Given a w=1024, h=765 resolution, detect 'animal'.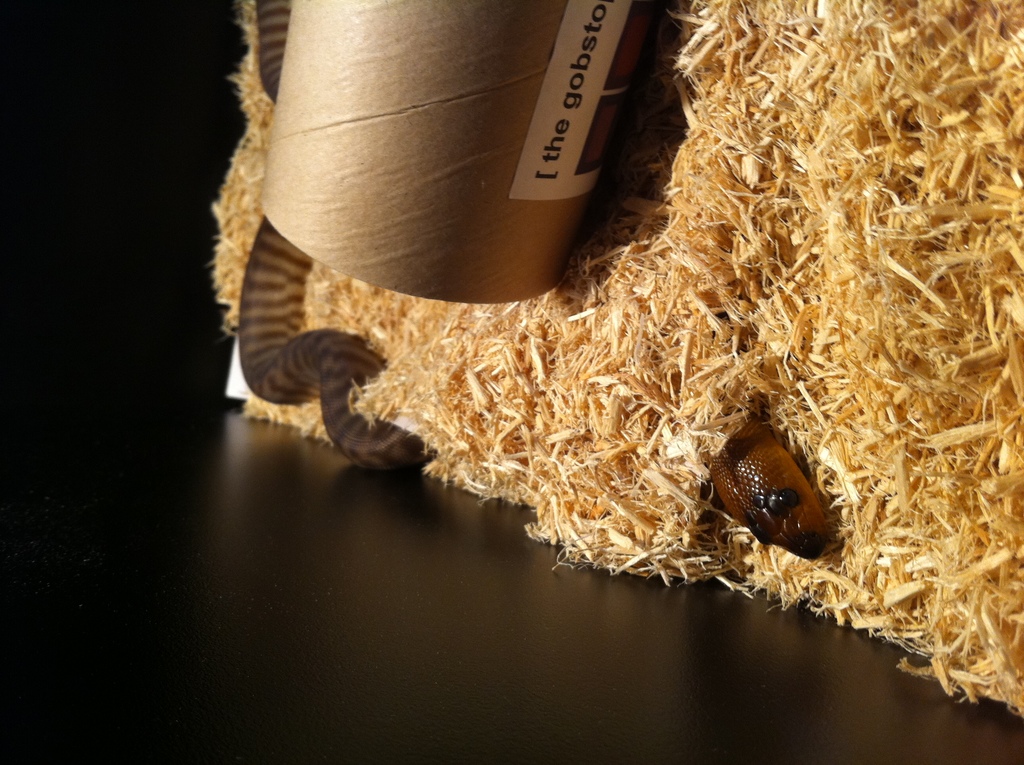
(238,0,830,567).
